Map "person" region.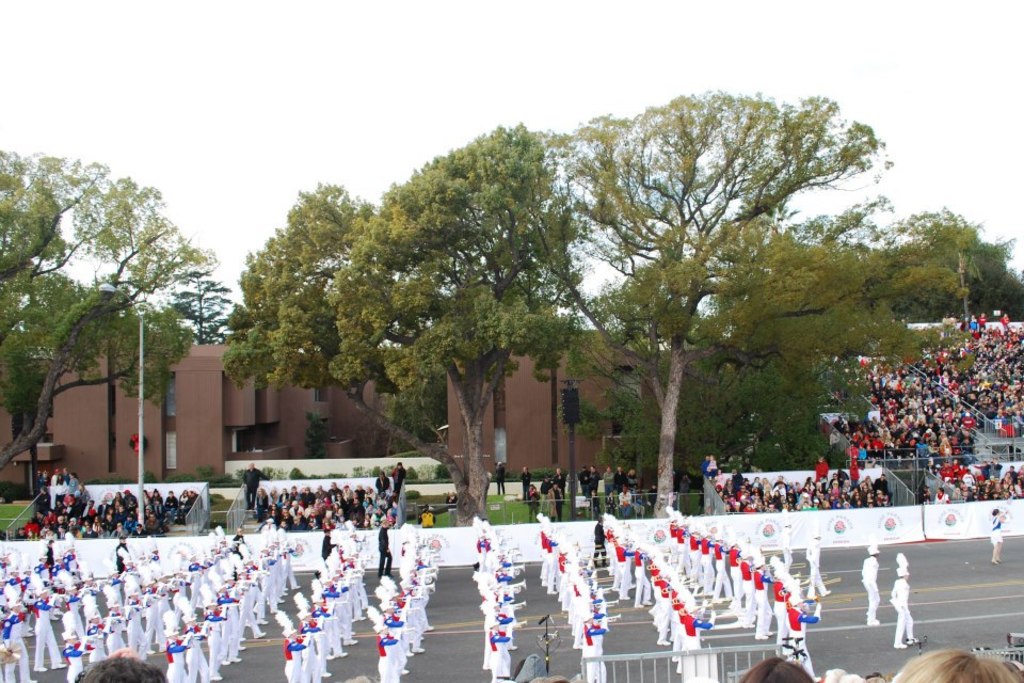
Mapped to 741/652/842/682.
